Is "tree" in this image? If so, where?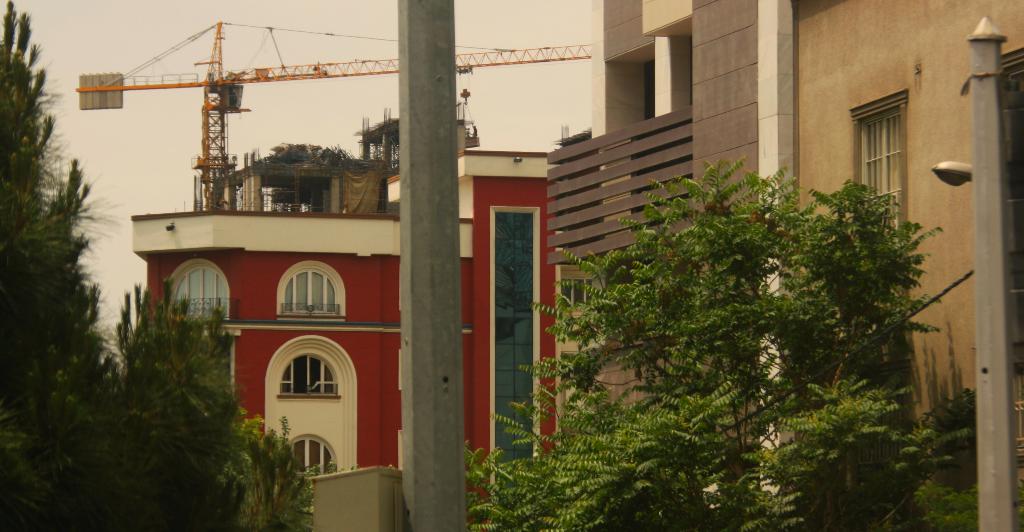
Yes, at (460, 158, 991, 531).
